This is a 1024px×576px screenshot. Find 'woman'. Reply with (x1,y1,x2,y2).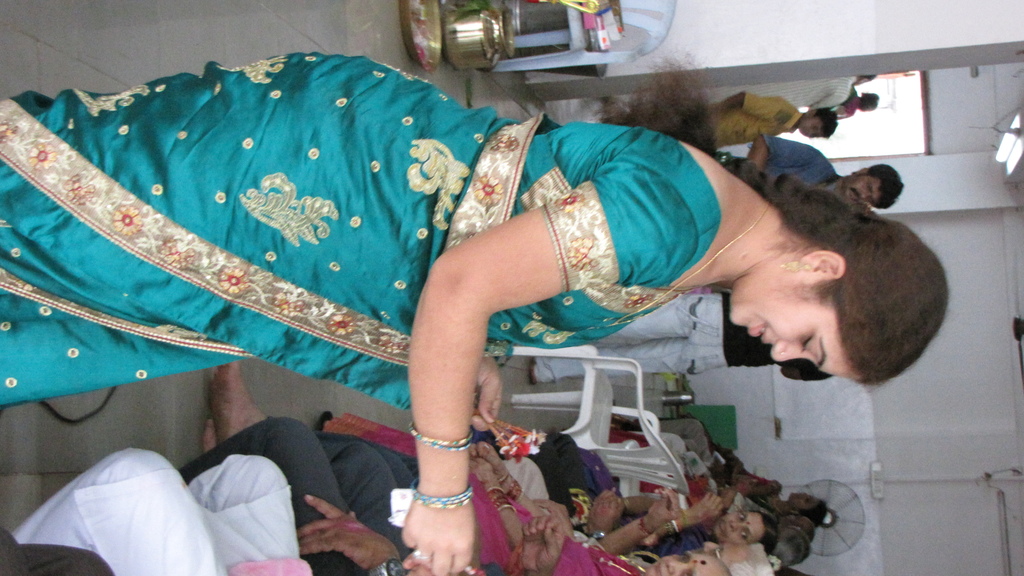
(0,49,949,575).
